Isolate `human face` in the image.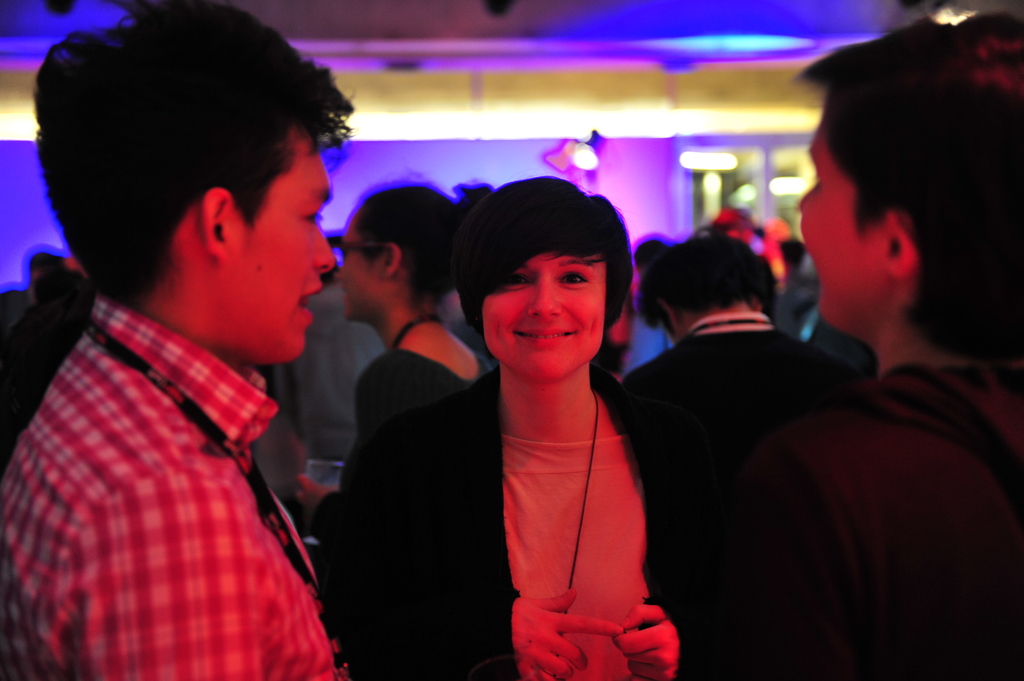
Isolated region: l=246, t=132, r=332, b=365.
